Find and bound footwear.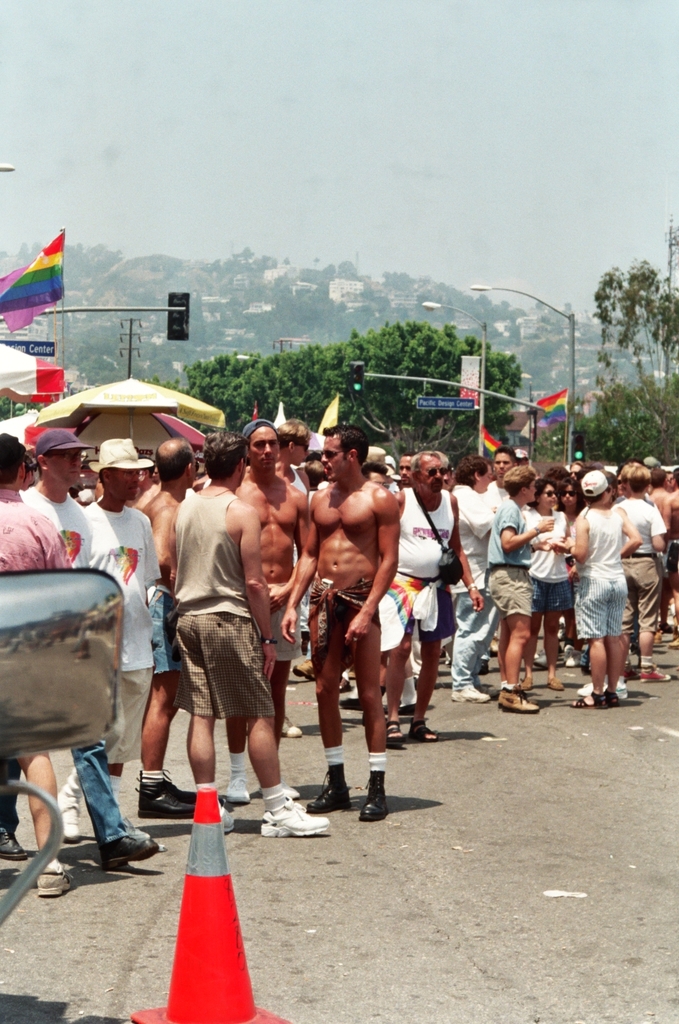
Bound: [x1=639, y1=671, x2=672, y2=682].
